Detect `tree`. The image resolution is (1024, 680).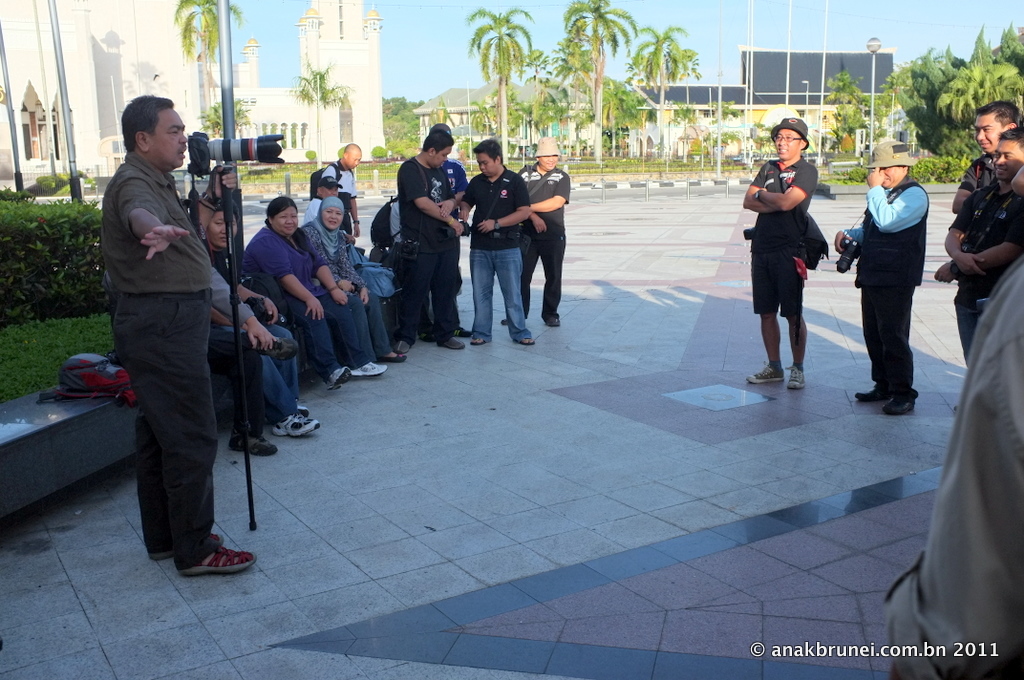
{"left": 293, "top": 64, "right": 351, "bottom": 149}.
